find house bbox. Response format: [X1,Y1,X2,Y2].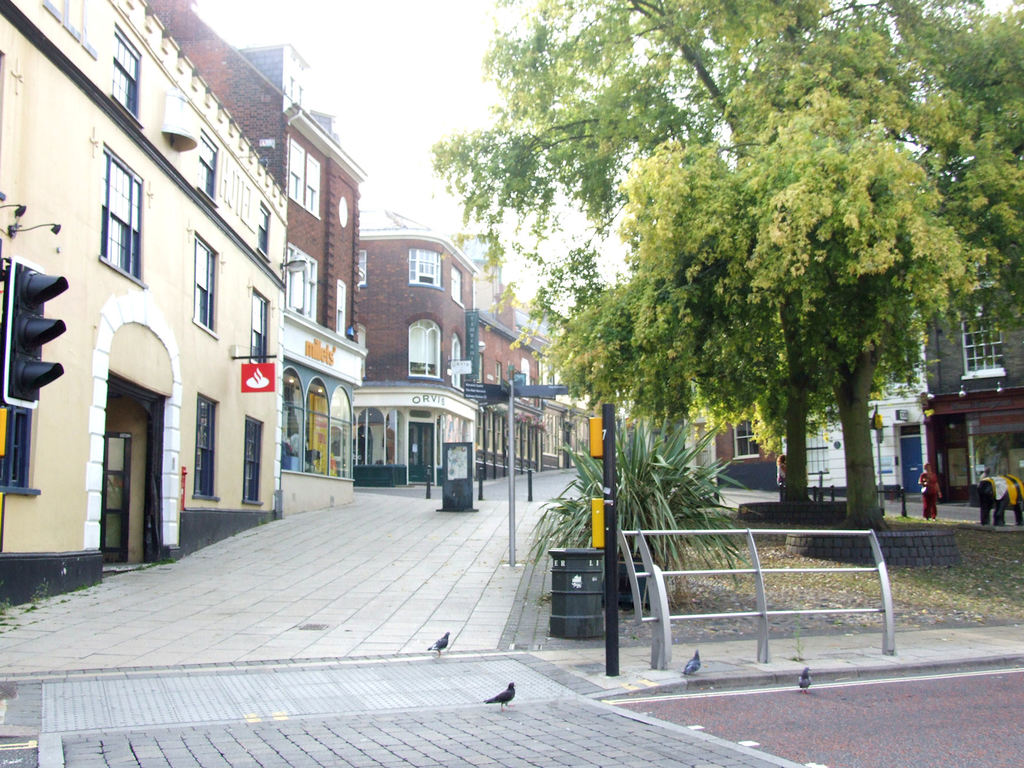
[342,232,490,483].
